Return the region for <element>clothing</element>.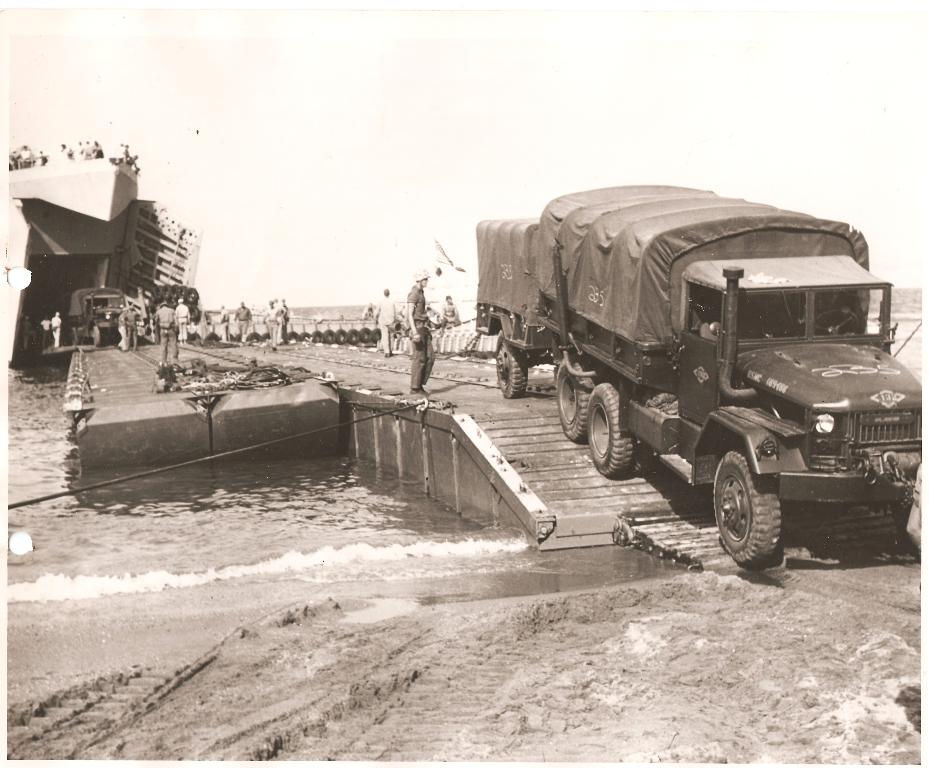
detection(375, 296, 399, 353).
